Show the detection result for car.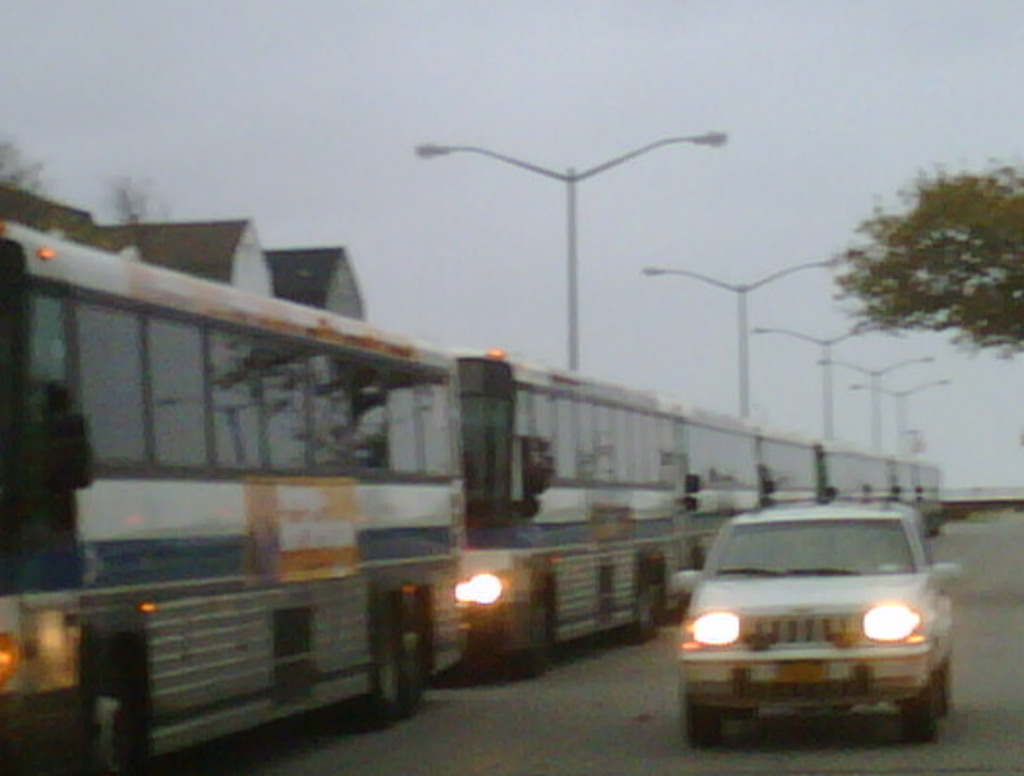
(x1=667, y1=501, x2=974, y2=760).
